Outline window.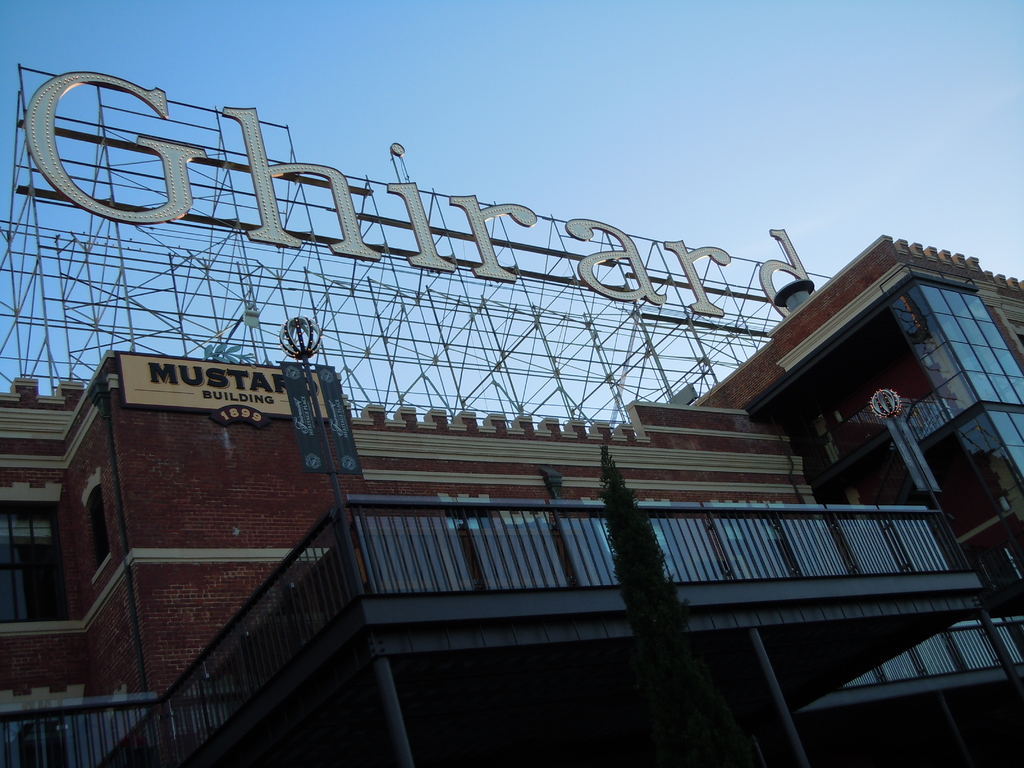
Outline: 86 477 107 564.
